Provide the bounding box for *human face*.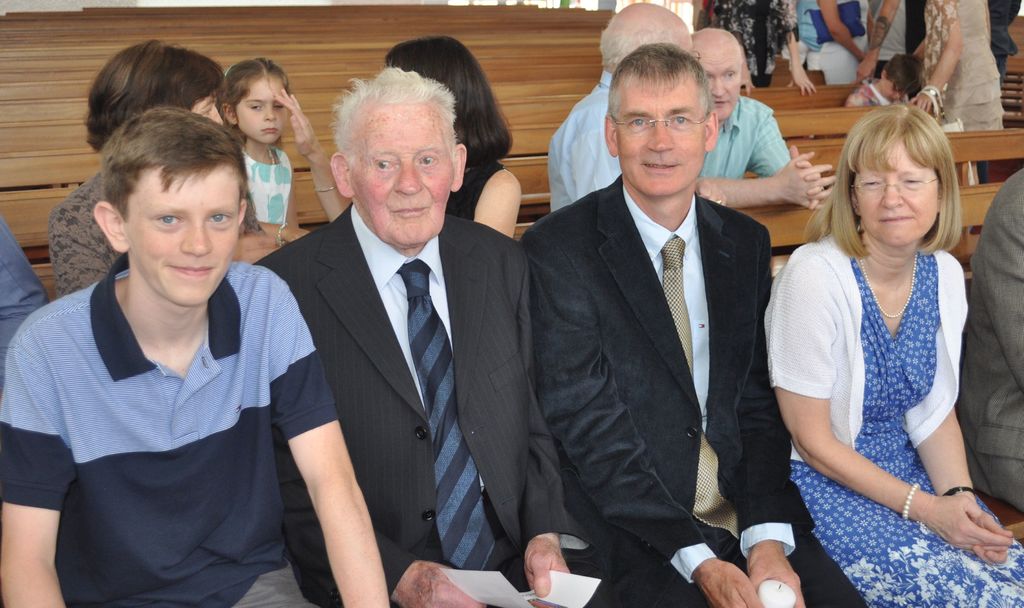
{"left": 618, "top": 70, "right": 705, "bottom": 195}.
